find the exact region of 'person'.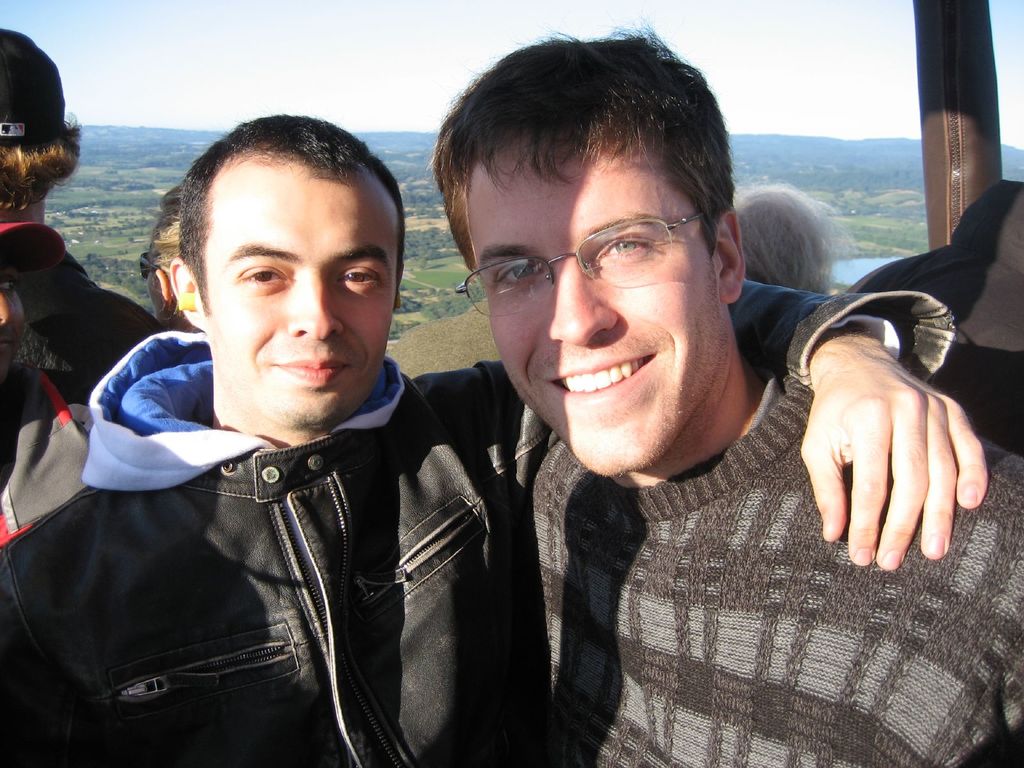
Exact region: rect(126, 177, 200, 339).
